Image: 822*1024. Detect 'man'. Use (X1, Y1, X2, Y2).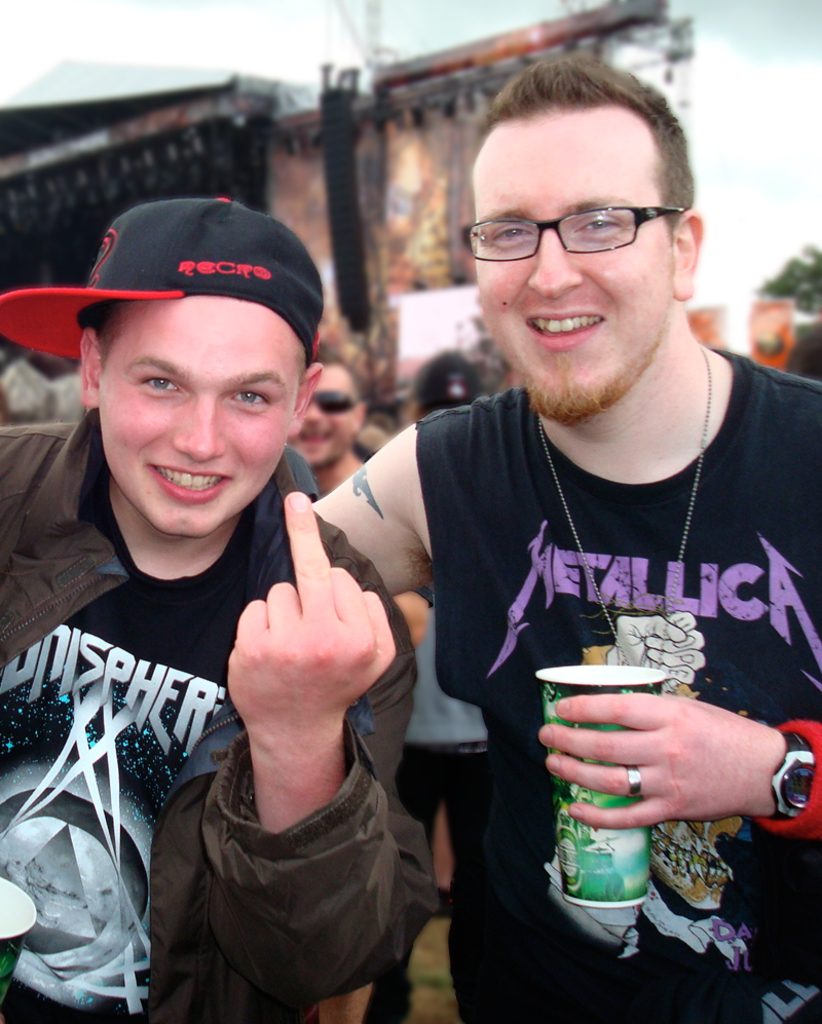
(0, 200, 442, 1023).
